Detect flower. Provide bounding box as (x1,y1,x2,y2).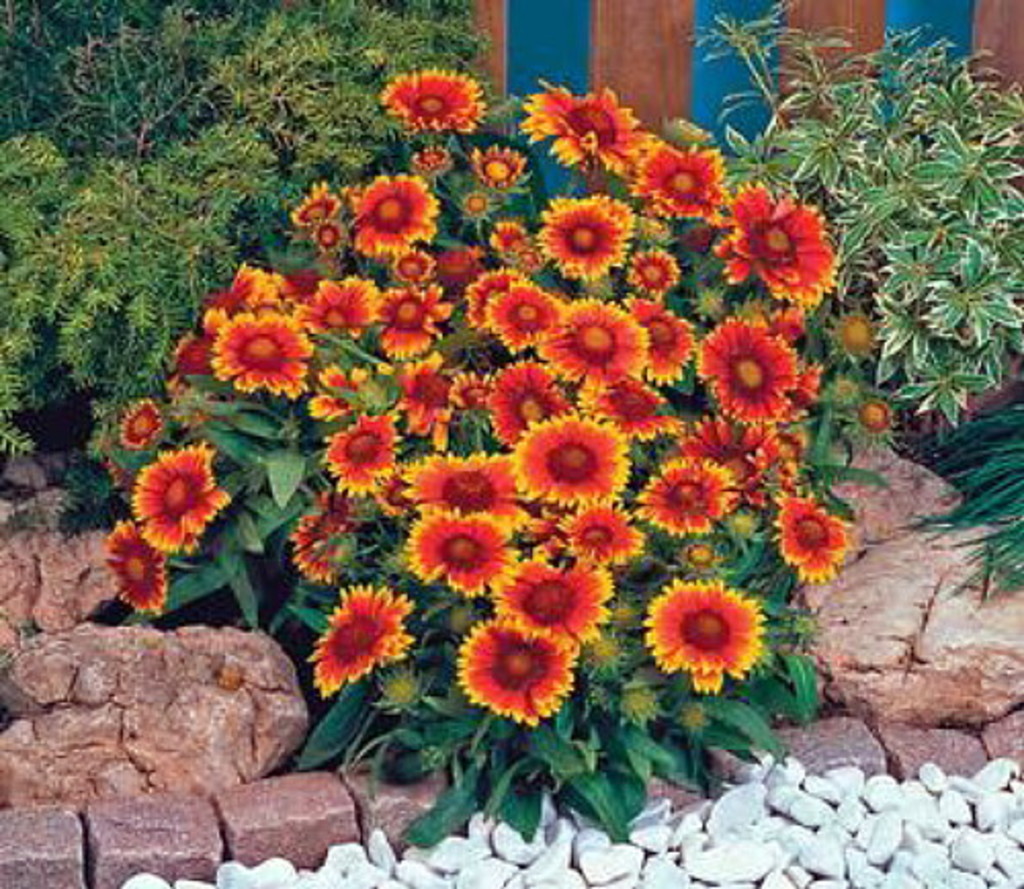
(104,457,135,500).
